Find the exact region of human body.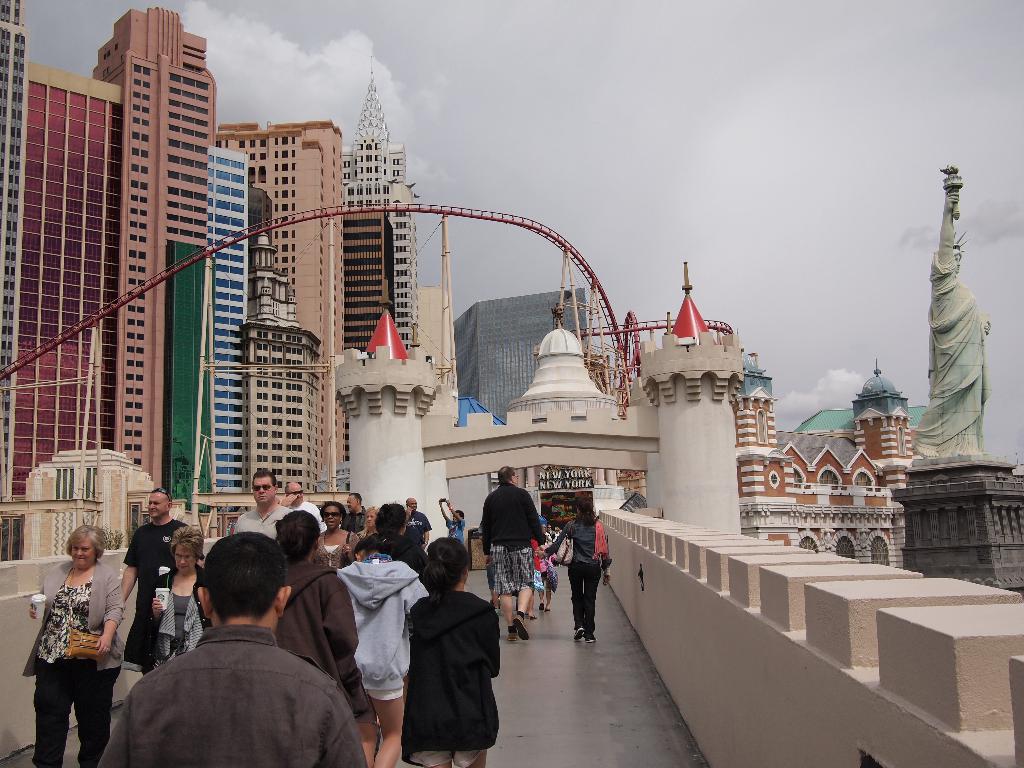
Exact region: <region>408, 586, 502, 758</region>.
